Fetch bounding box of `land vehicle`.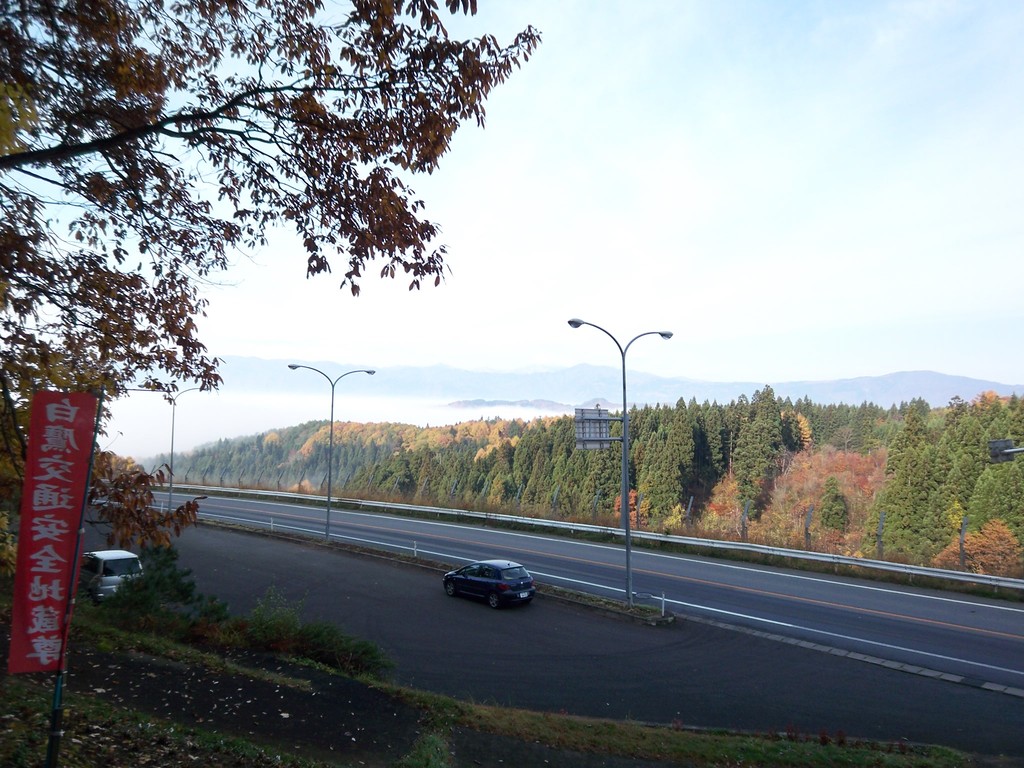
Bbox: pyautogui.locateOnScreen(436, 560, 545, 623).
